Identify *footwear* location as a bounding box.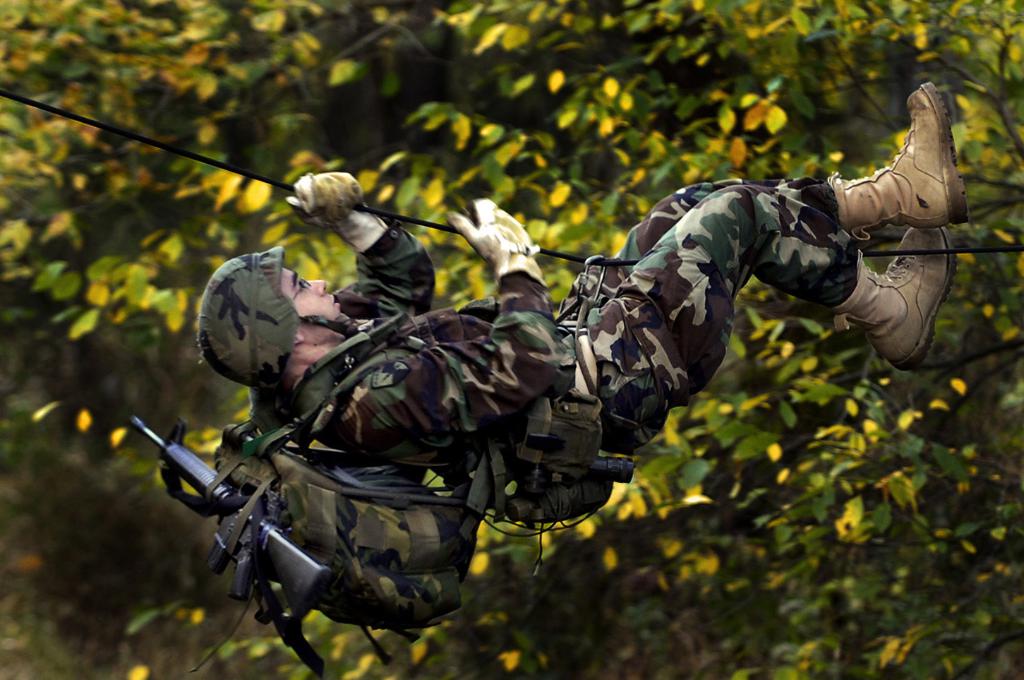
(x1=832, y1=225, x2=960, y2=379).
